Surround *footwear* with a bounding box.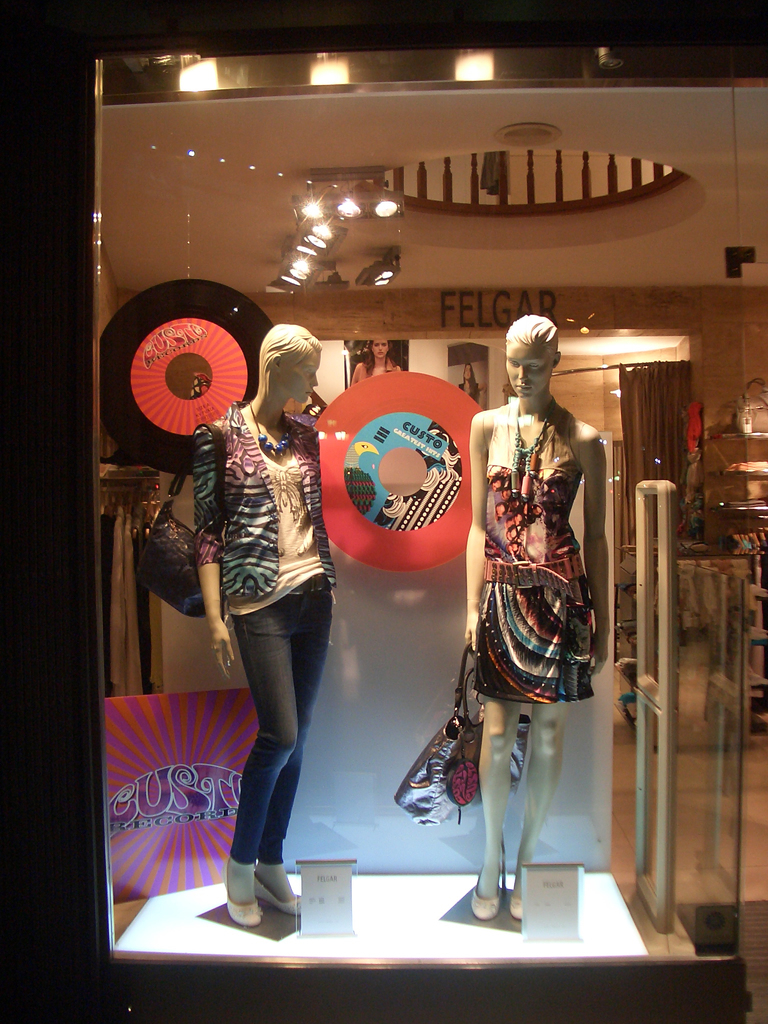
[252,872,308,917].
